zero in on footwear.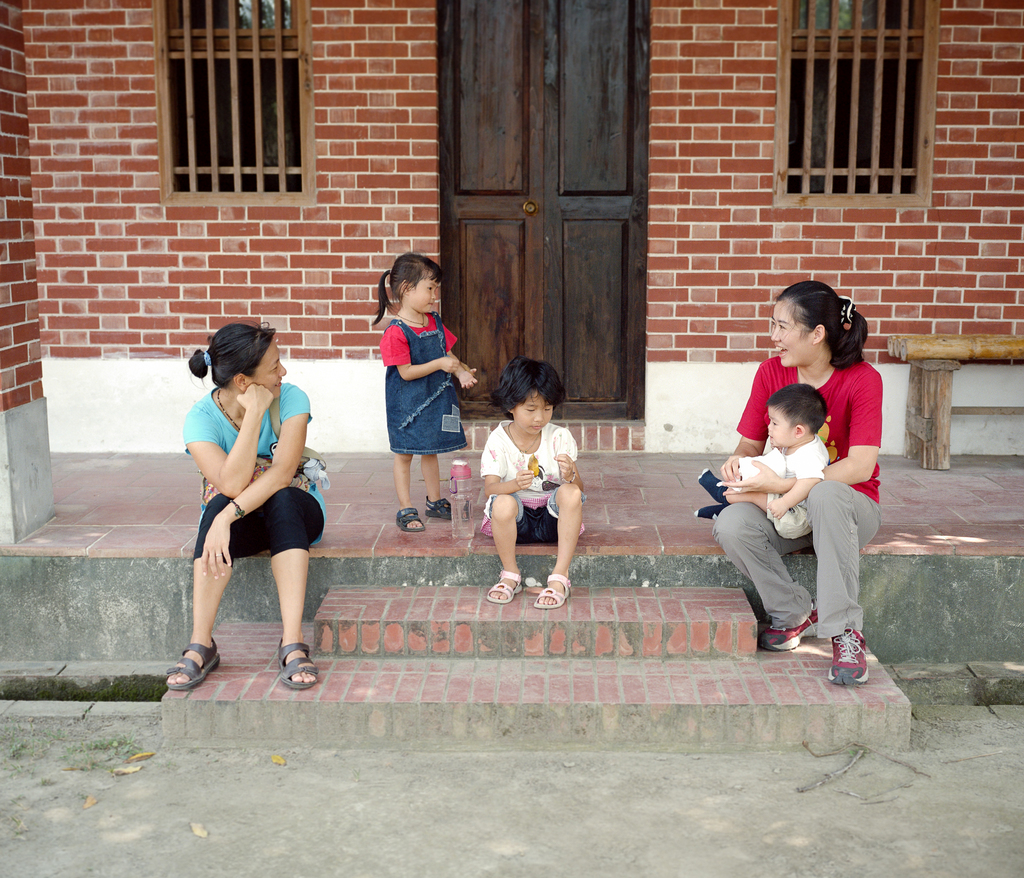
Zeroed in: bbox=[161, 637, 217, 690].
